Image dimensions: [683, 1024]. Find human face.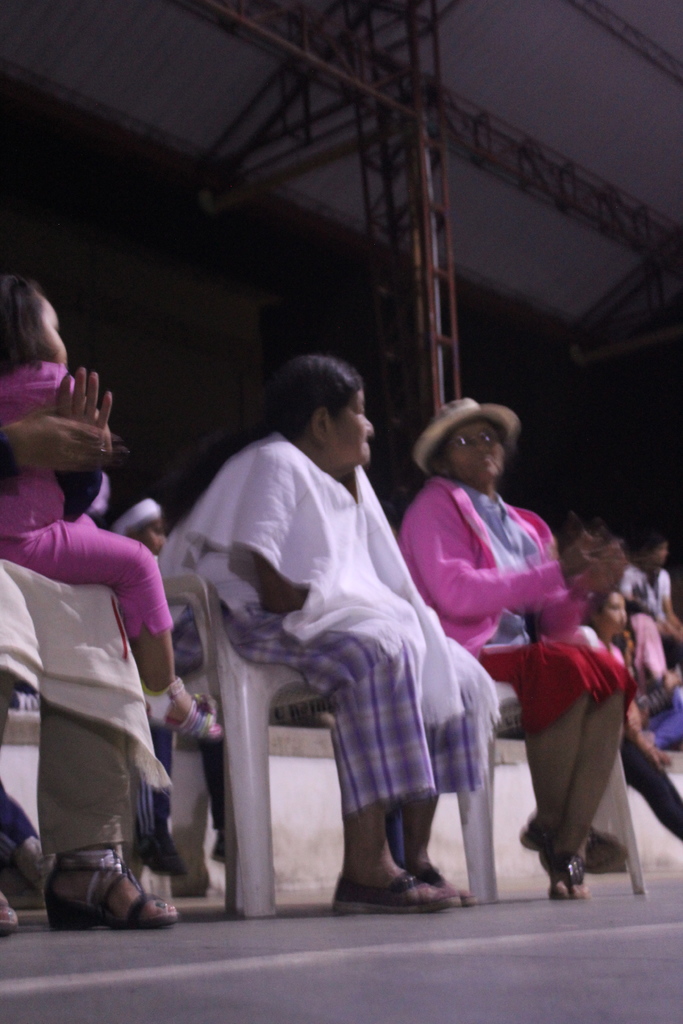
36 297 70 369.
